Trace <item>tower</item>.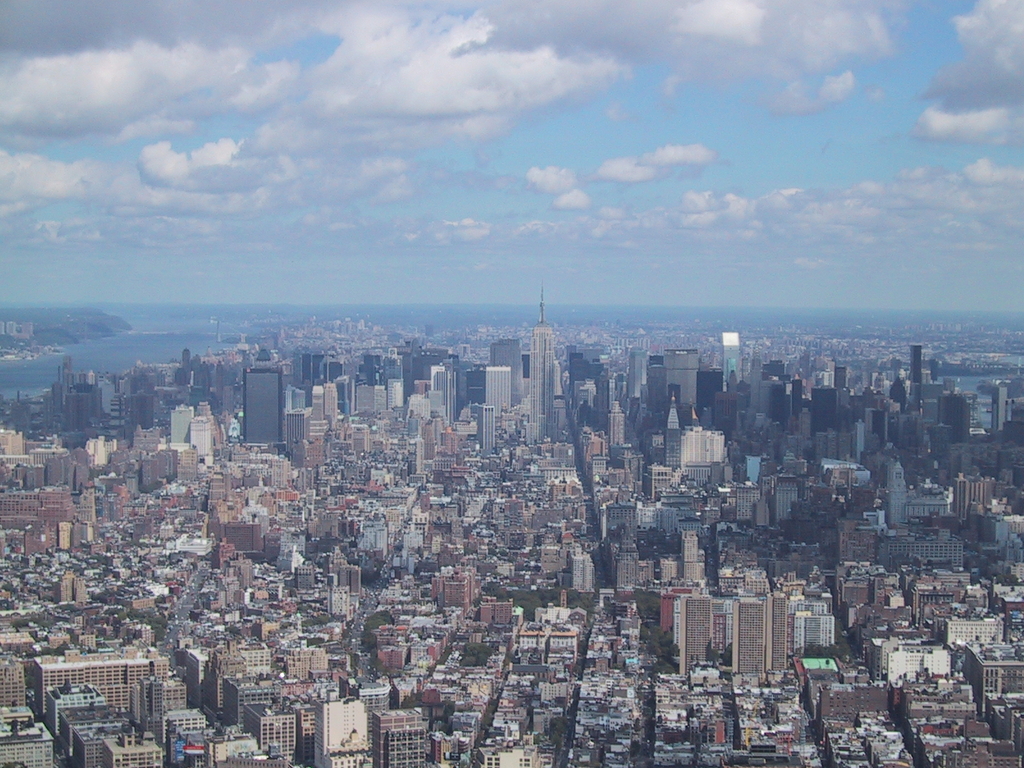
Traced to <box>305,381,325,420</box>.
